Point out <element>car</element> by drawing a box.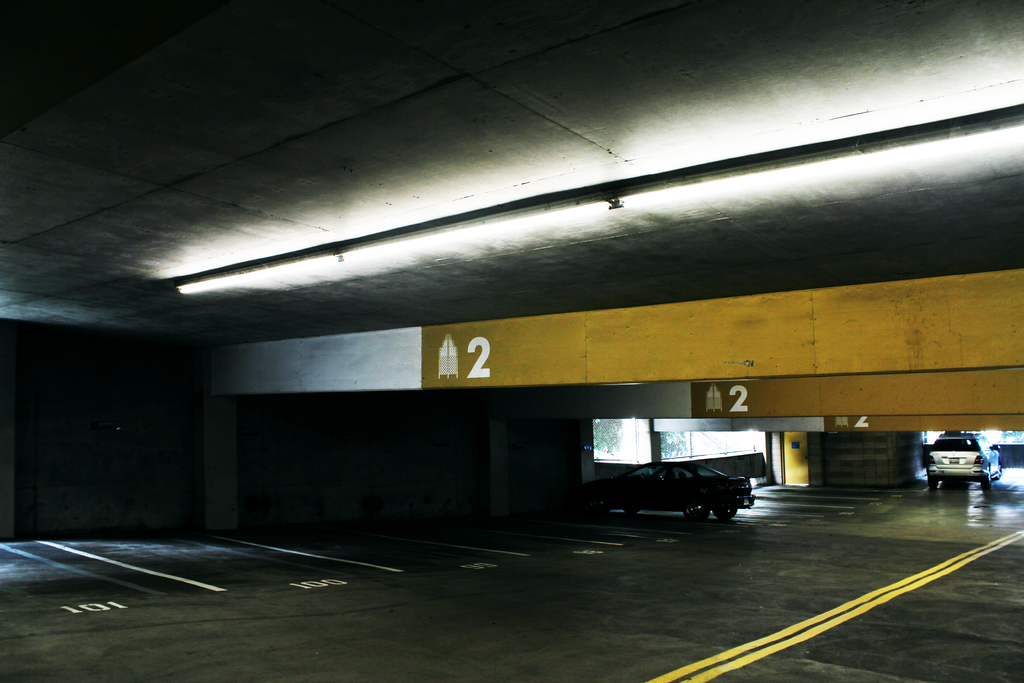
594 463 746 525.
